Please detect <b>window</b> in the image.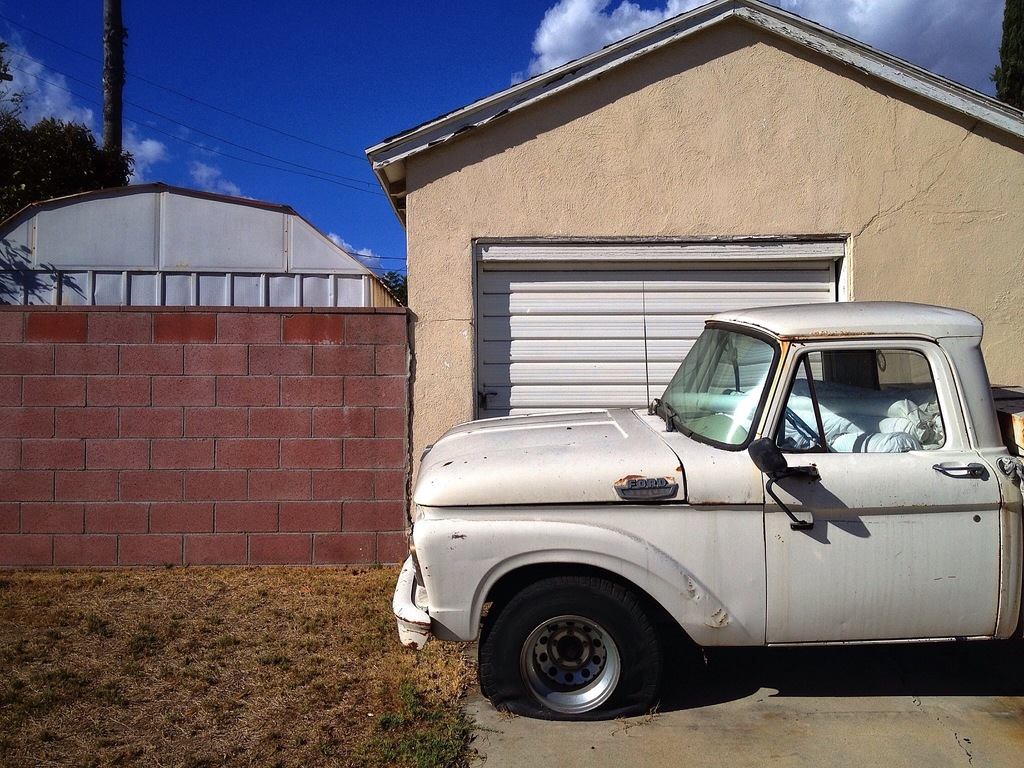
bbox(776, 347, 939, 454).
